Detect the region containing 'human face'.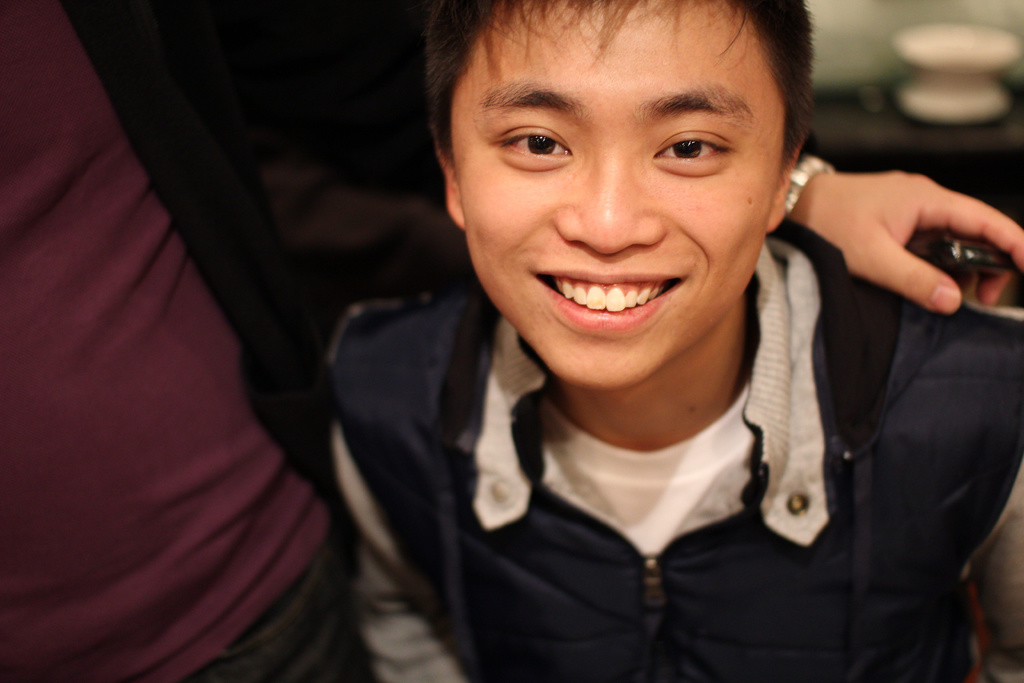
[442,0,792,388].
